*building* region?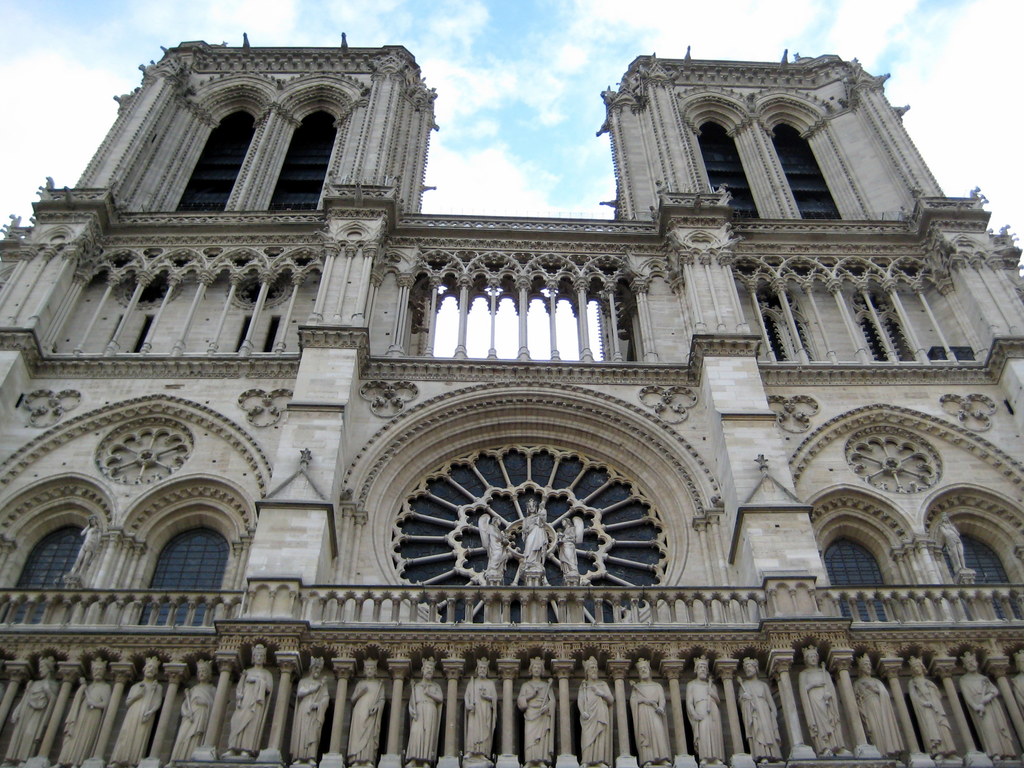
[left=0, top=31, right=1023, bottom=767]
